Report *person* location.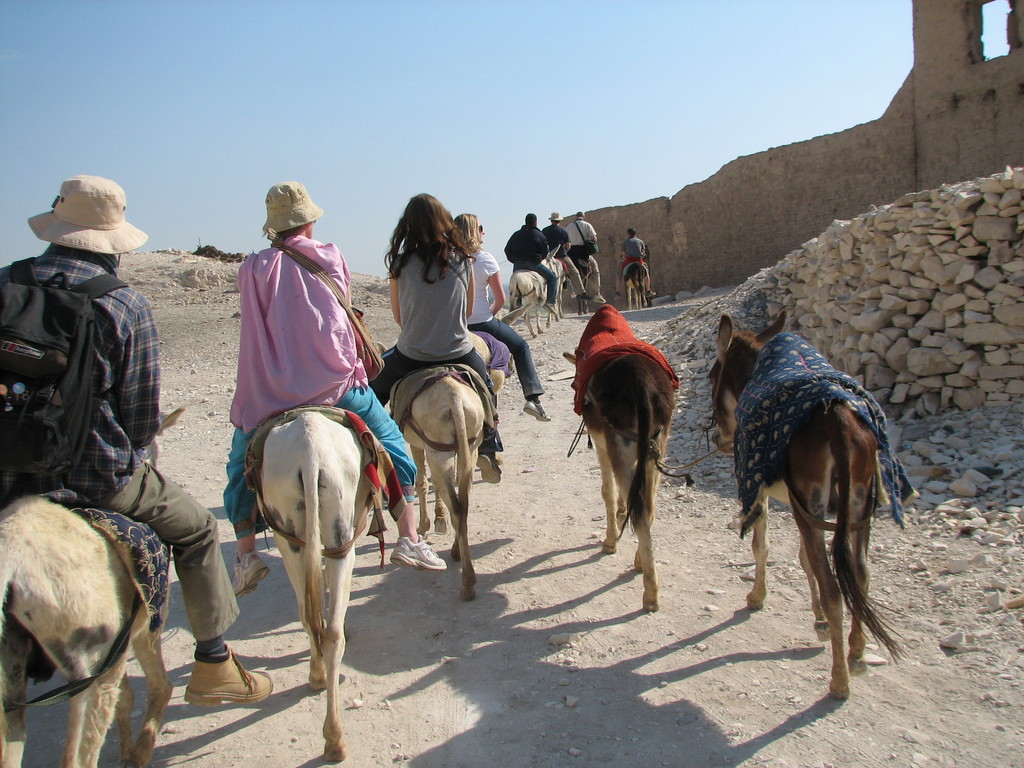
Report: locate(234, 188, 445, 595).
